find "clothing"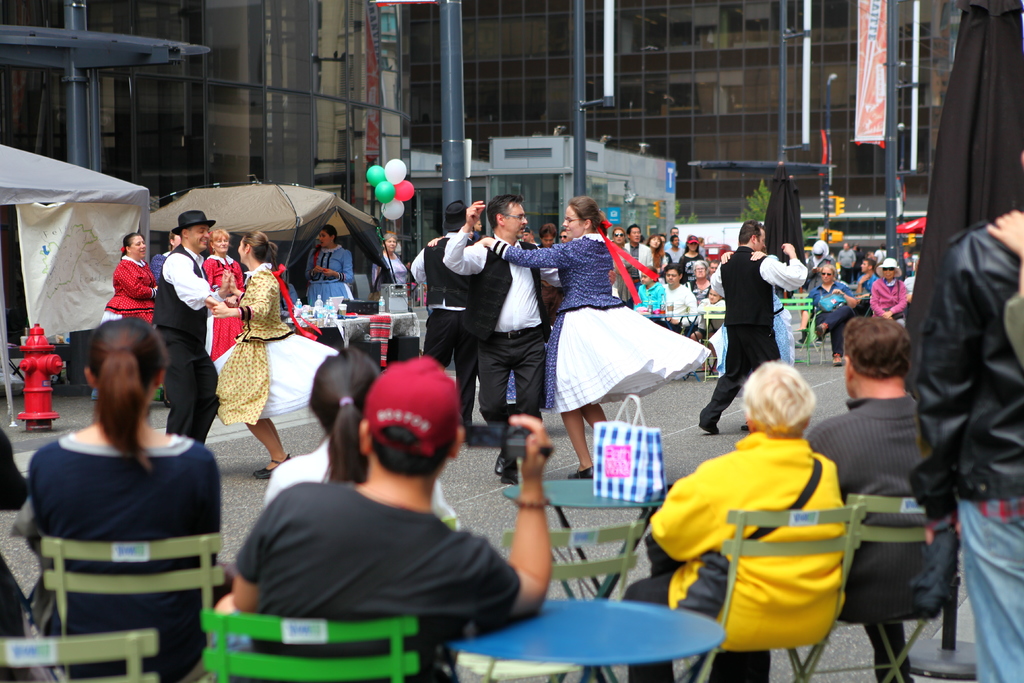
[499,229,707,415]
